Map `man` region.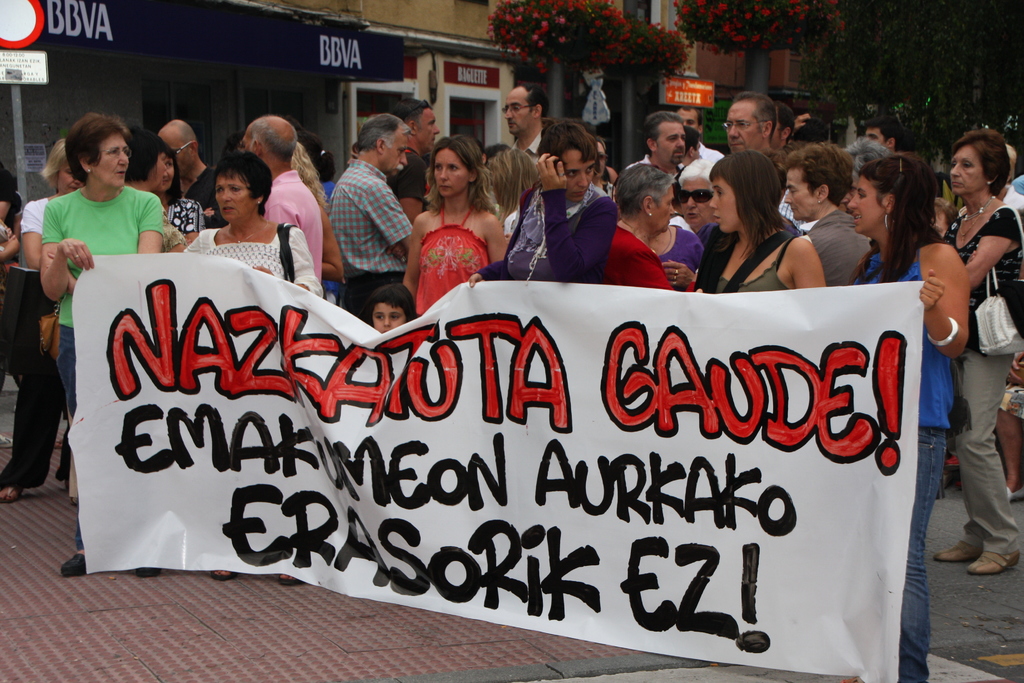
Mapped to <box>625,110,687,180</box>.
